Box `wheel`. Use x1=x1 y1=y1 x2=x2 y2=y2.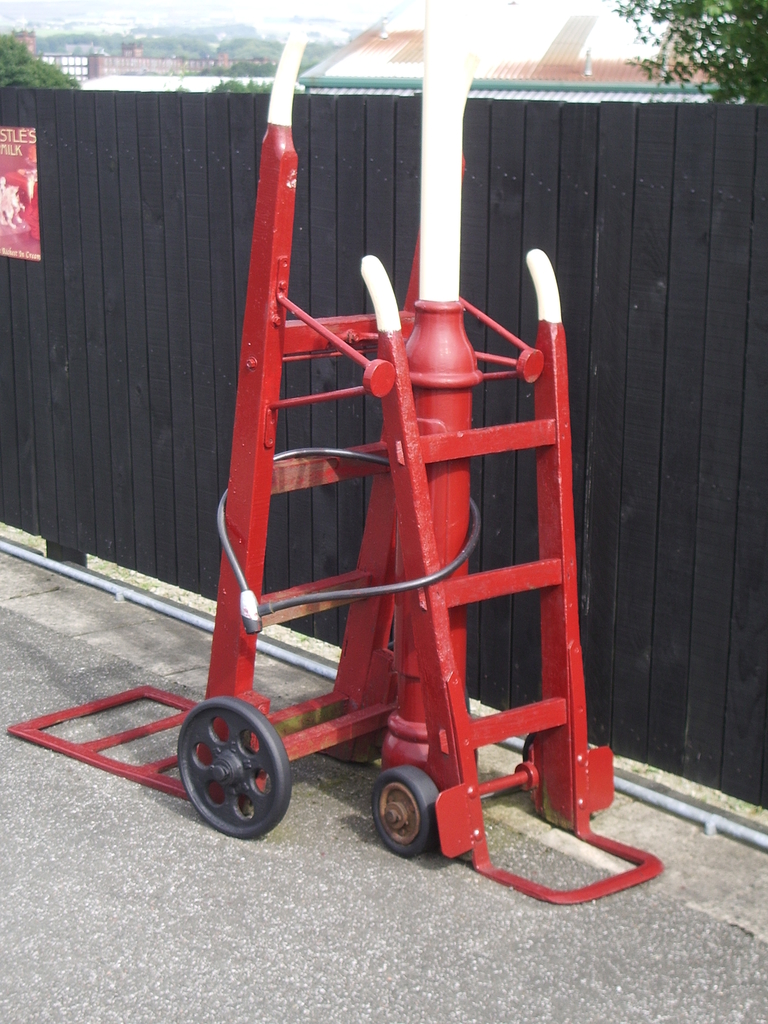
x1=156 y1=705 x2=296 y2=842.
